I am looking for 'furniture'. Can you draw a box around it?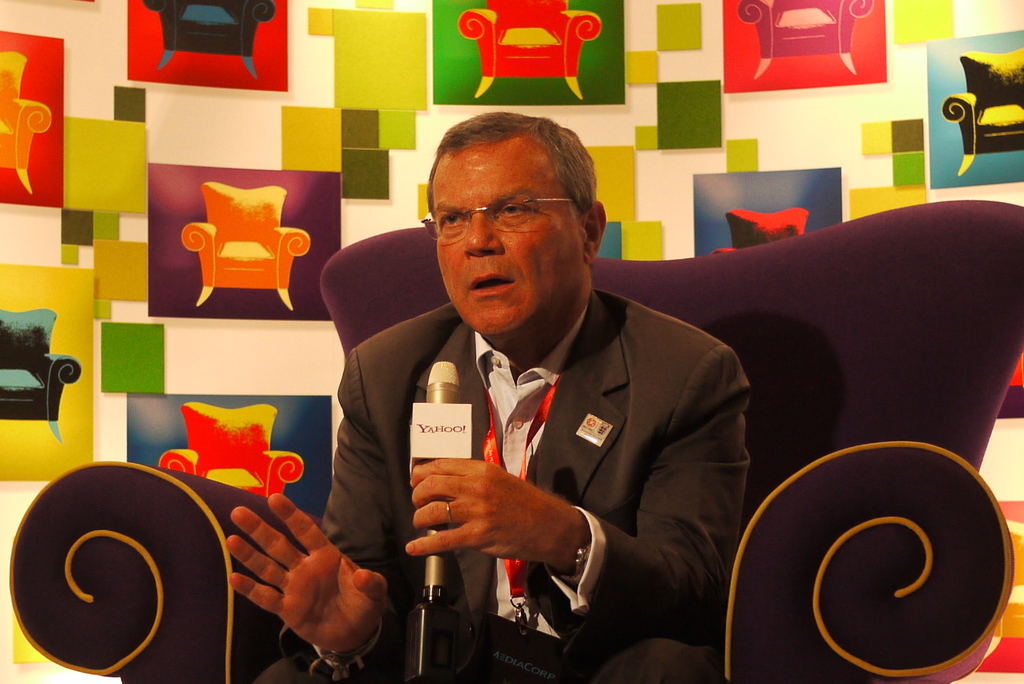
Sure, the bounding box is BBox(709, 204, 813, 252).
